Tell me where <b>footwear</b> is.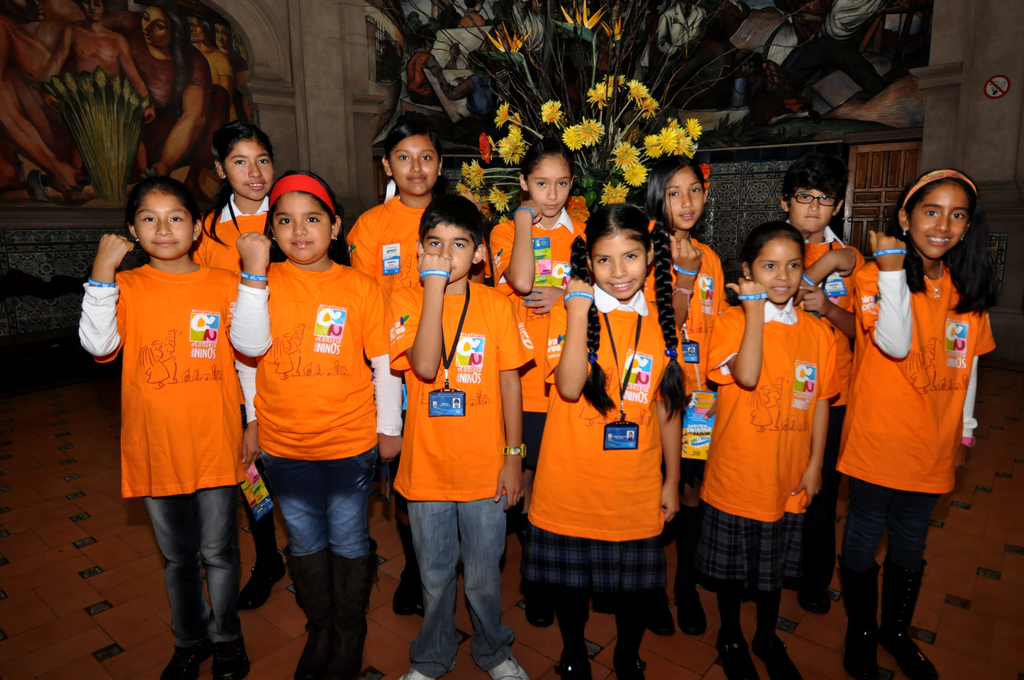
<b>footwear</b> is at rect(842, 619, 882, 679).
